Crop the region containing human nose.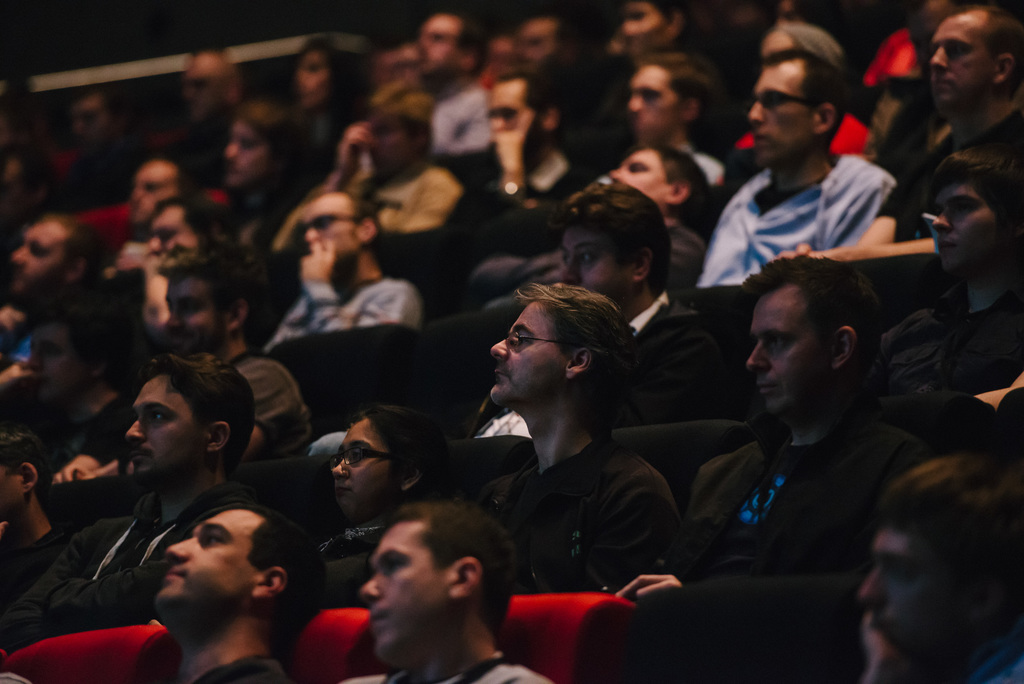
Crop region: l=750, t=102, r=766, b=127.
